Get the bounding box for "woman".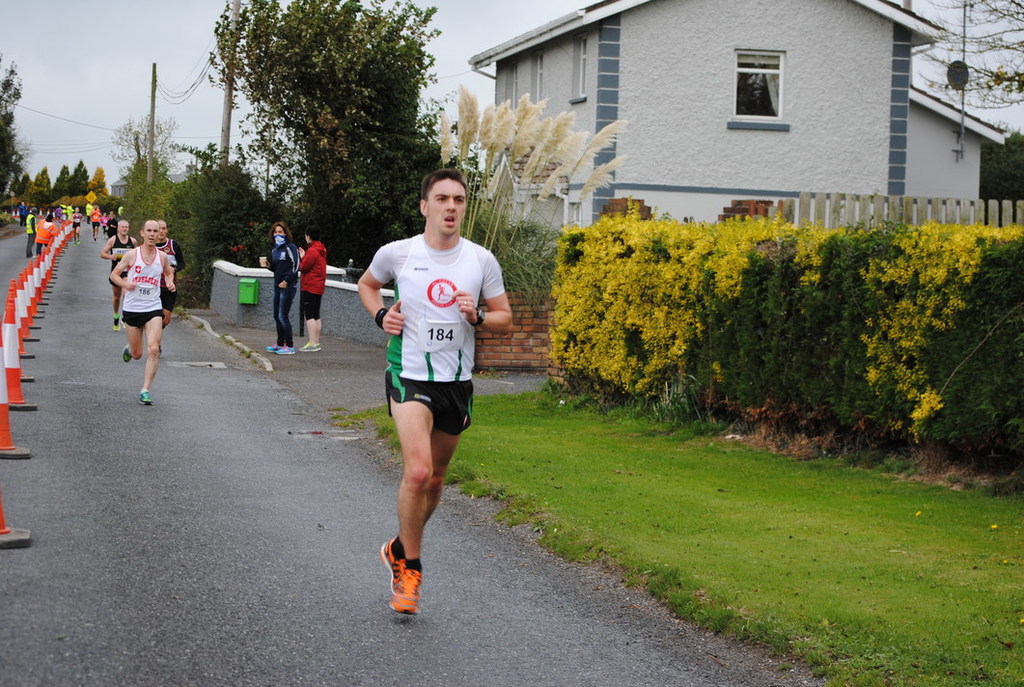
296/237/332/353.
